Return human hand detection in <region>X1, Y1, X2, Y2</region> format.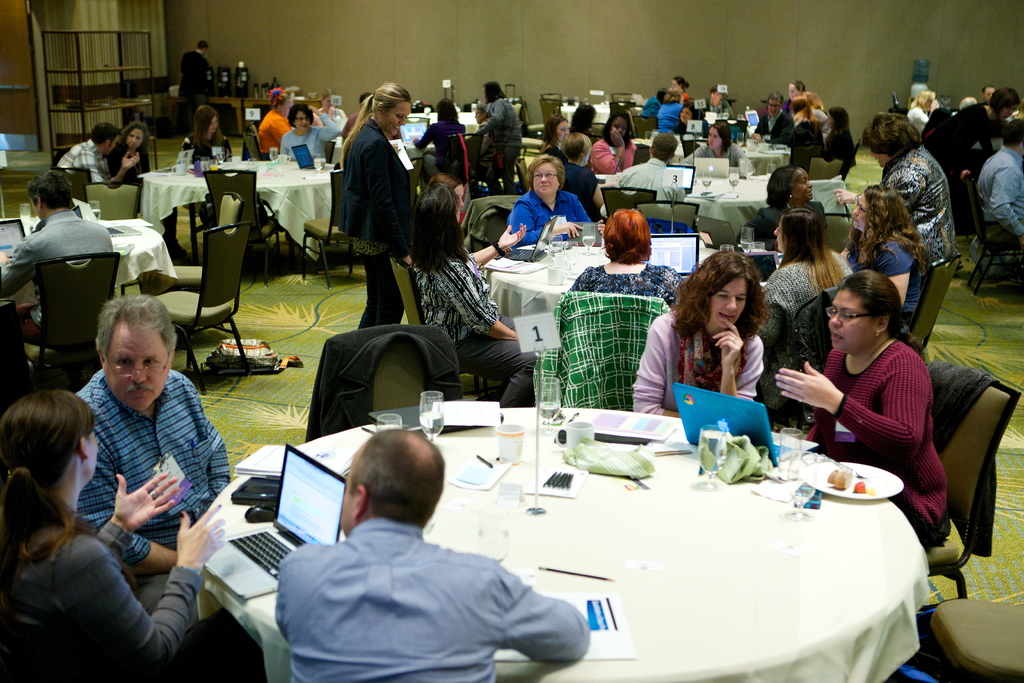
<region>596, 218, 609, 240</region>.
